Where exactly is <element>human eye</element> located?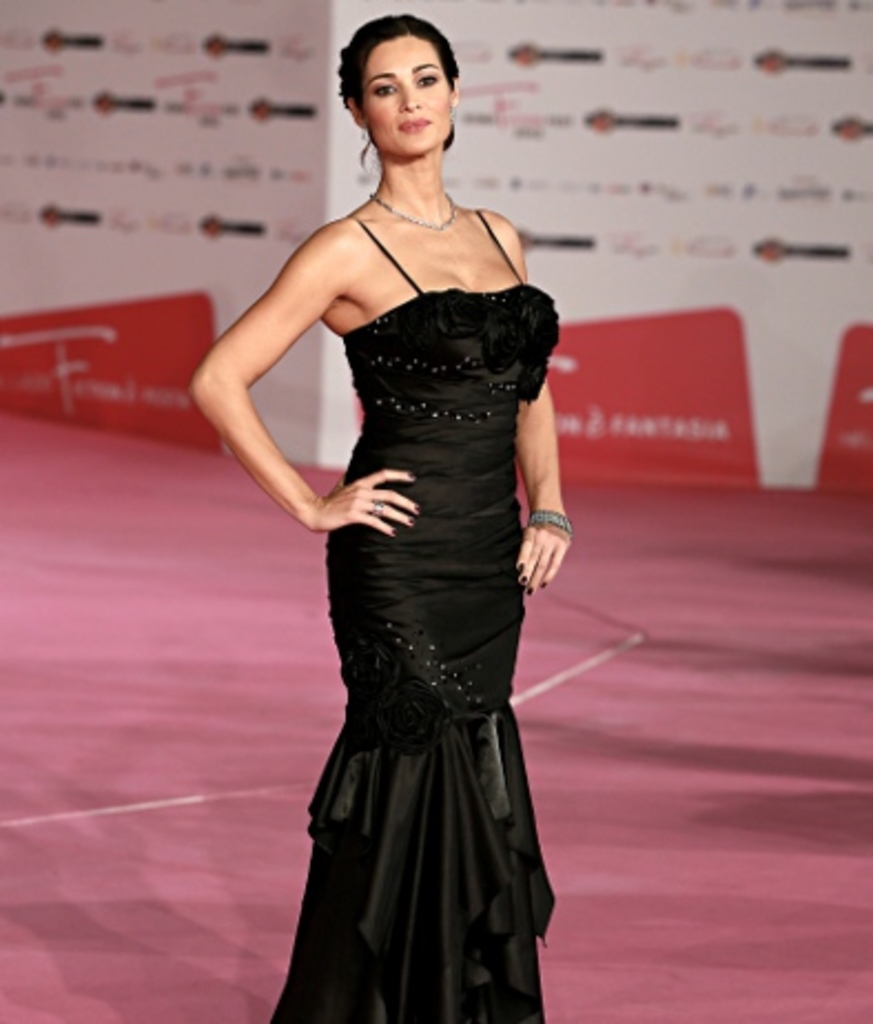
Its bounding box is [372,80,397,102].
